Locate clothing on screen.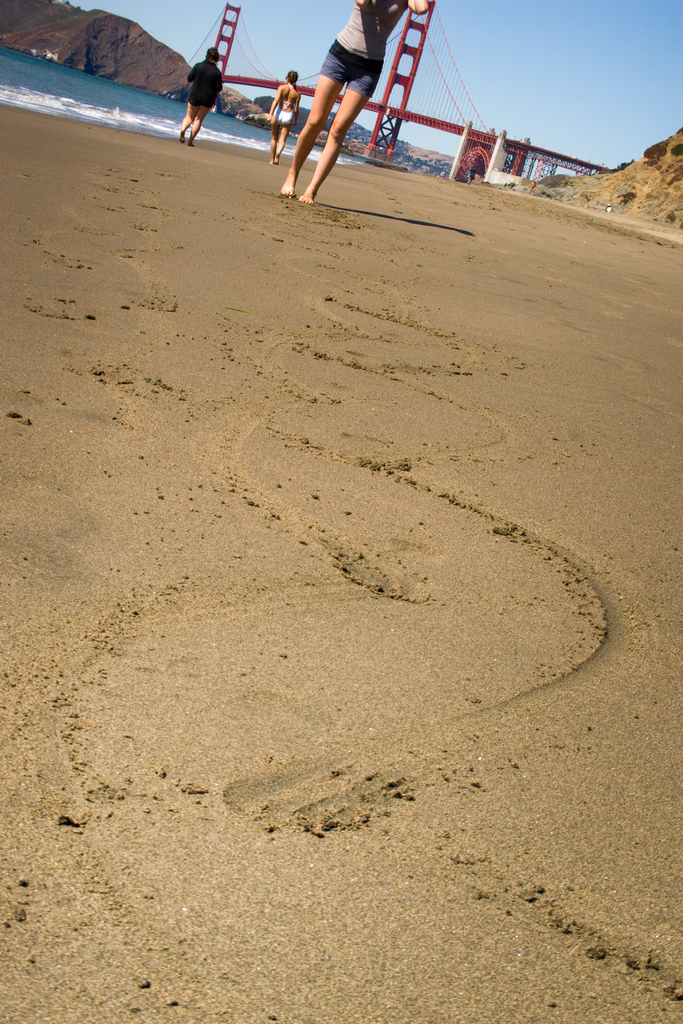
On screen at (x1=276, y1=106, x2=293, y2=124).
